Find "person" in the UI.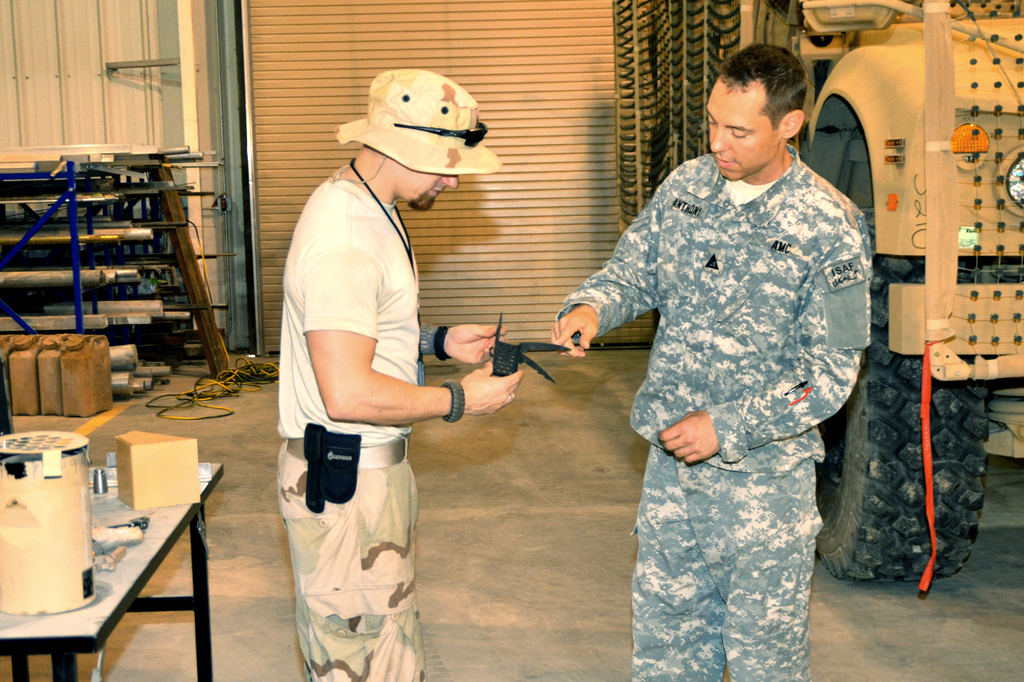
UI element at [x1=589, y1=11, x2=868, y2=681].
